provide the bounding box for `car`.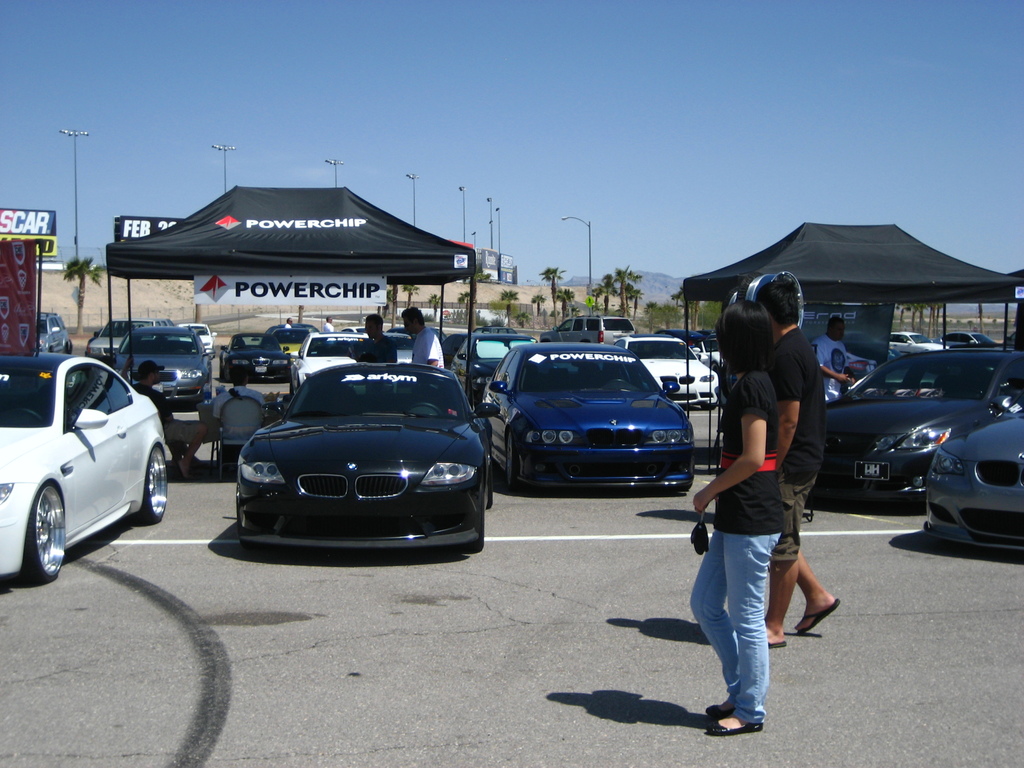
x1=237, y1=355, x2=492, y2=560.
